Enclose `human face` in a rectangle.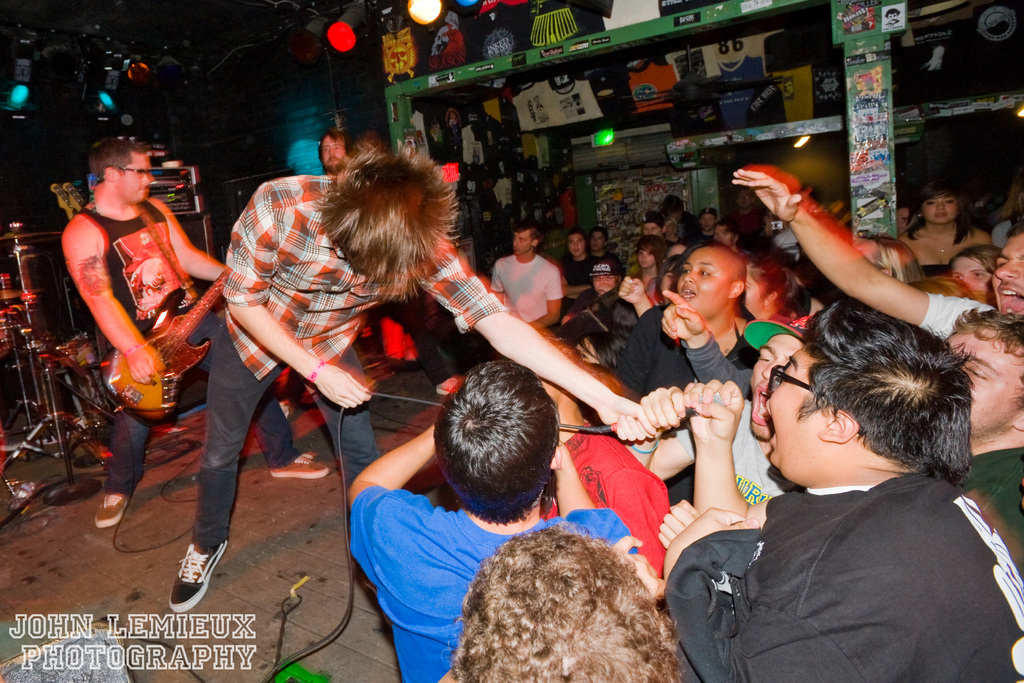
pyautogui.locateOnScreen(948, 327, 1016, 434).
